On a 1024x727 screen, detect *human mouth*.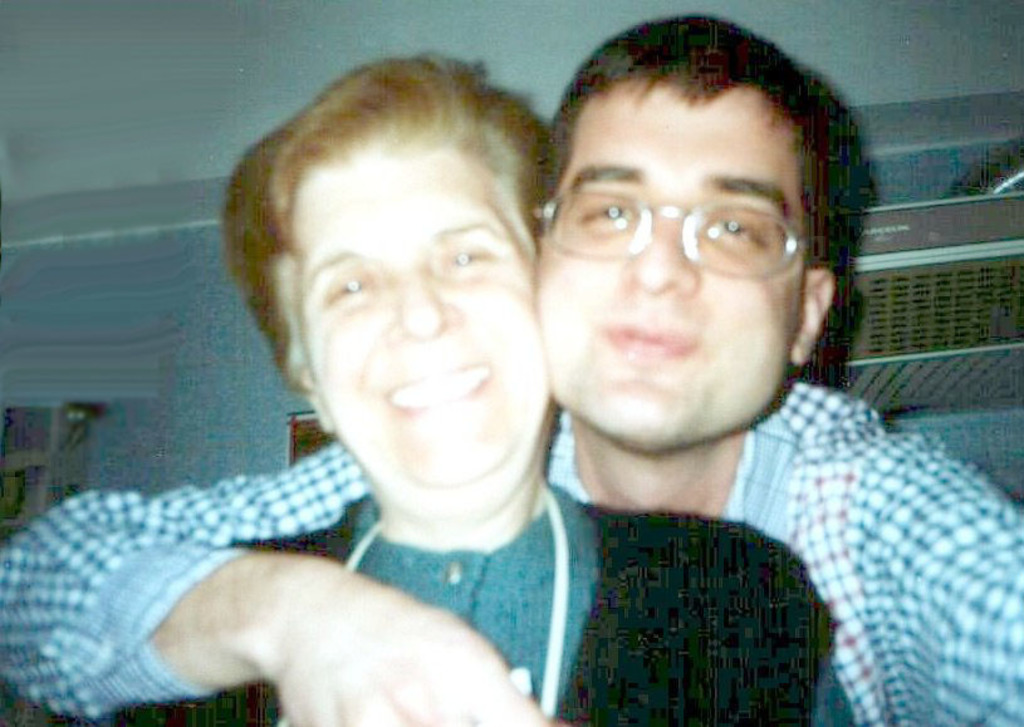
(377, 357, 485, 414).
